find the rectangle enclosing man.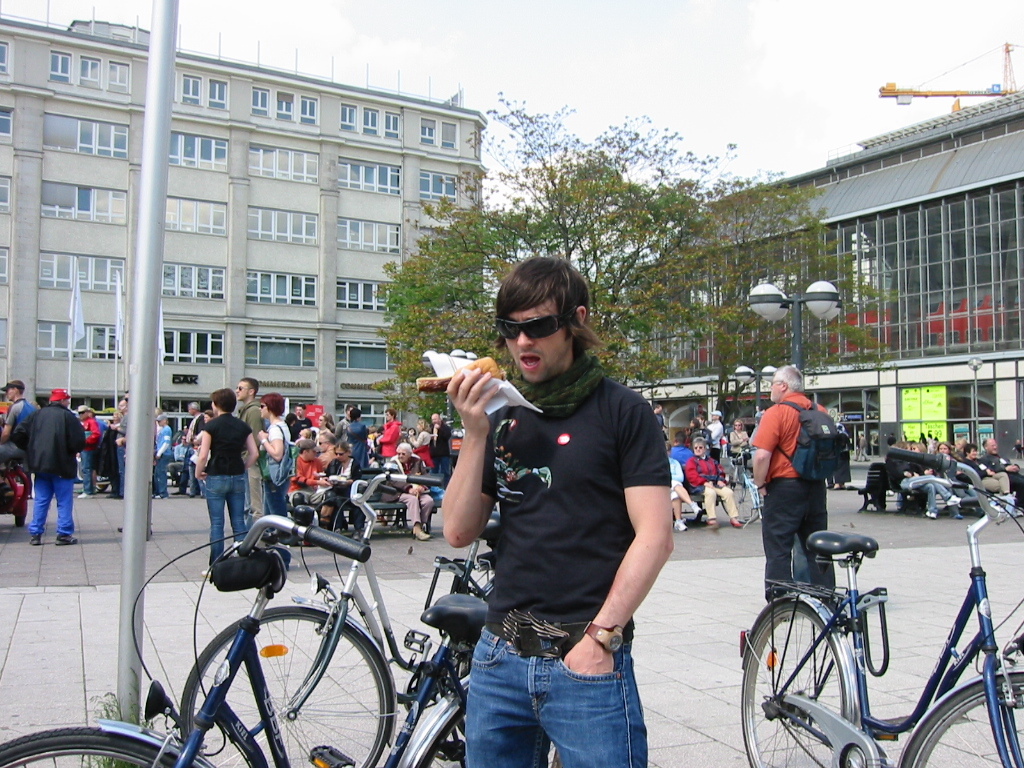
[x1=113, y1=393, x2=128, y2=498].
